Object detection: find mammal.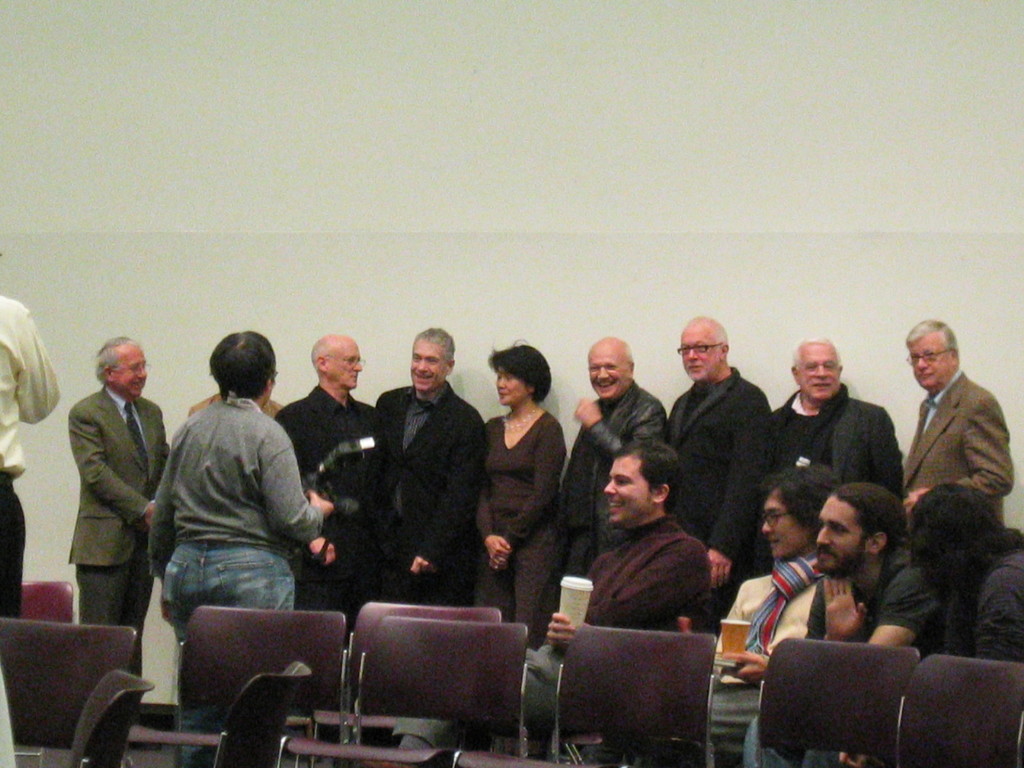
[139, 330, 339, 749].
